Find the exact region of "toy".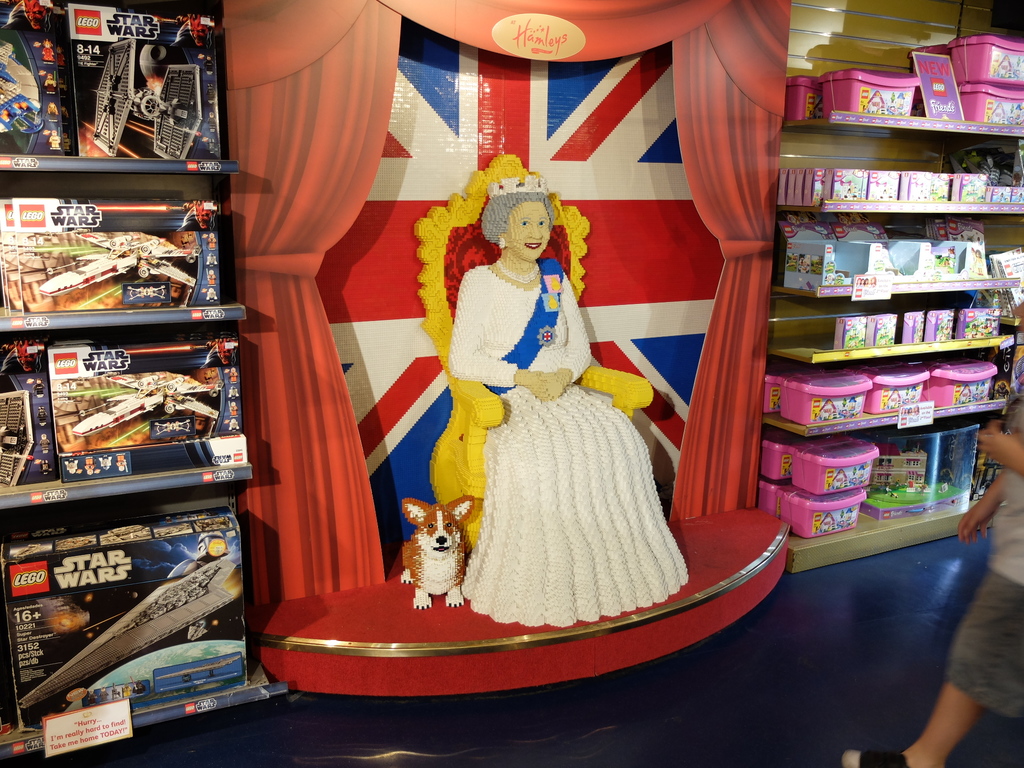
Exact region: (left=34, top=404, right=47, bottom=430).
